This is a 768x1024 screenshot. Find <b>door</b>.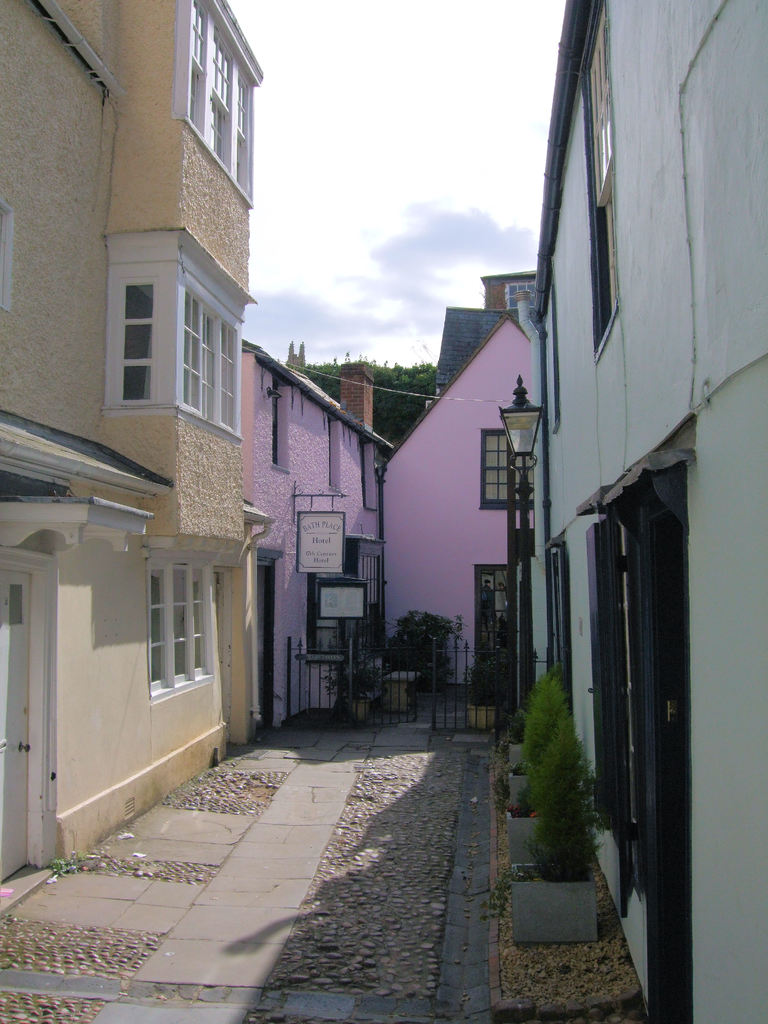
Bounding box: left=600, top=460, right=694, bottom=1023.
